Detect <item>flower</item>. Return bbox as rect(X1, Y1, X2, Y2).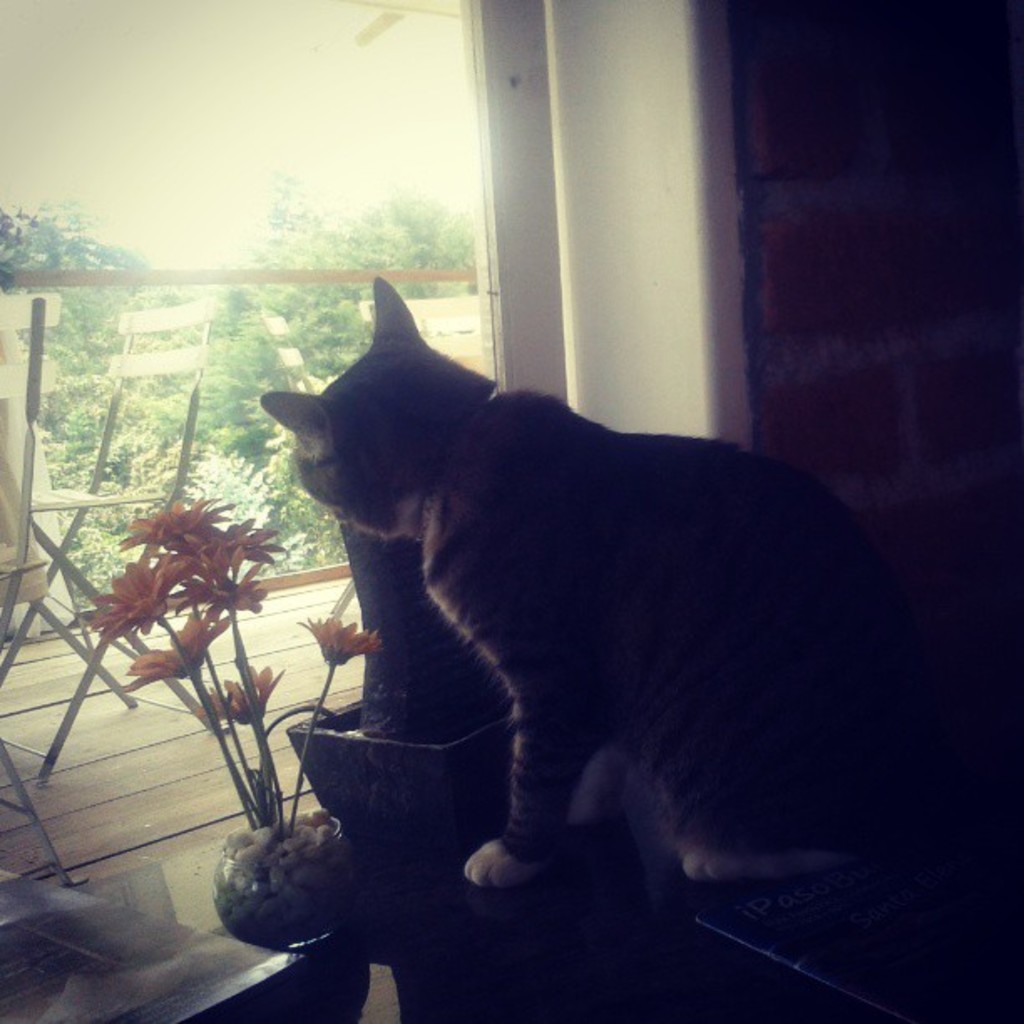
rect(202, 669, 283, 714).
